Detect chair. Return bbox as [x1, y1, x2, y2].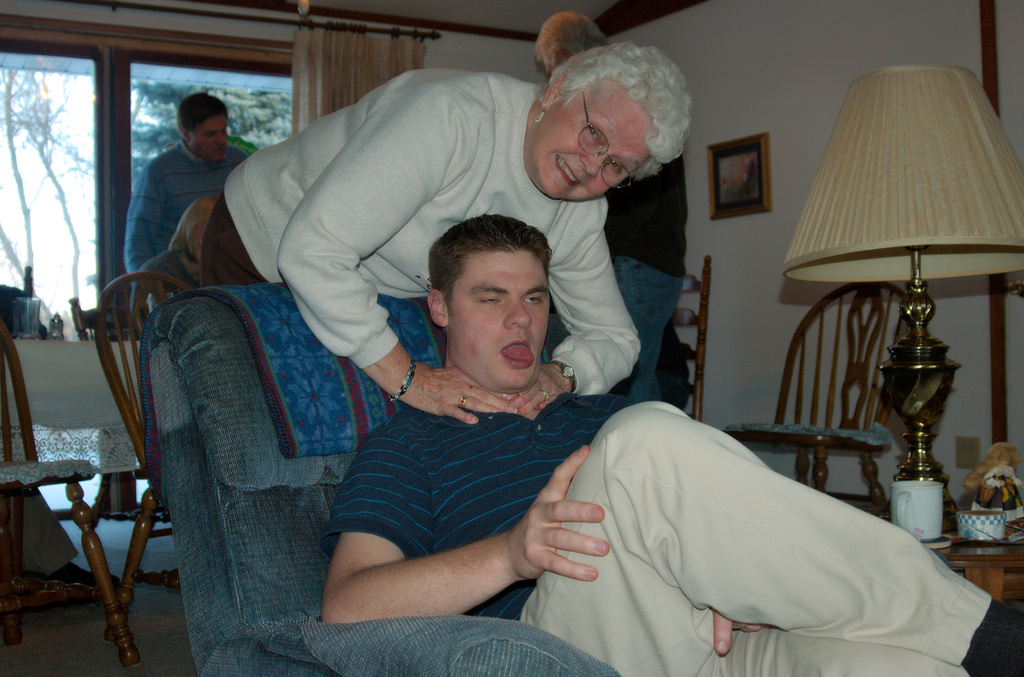
[136, 284, 624, 676].
